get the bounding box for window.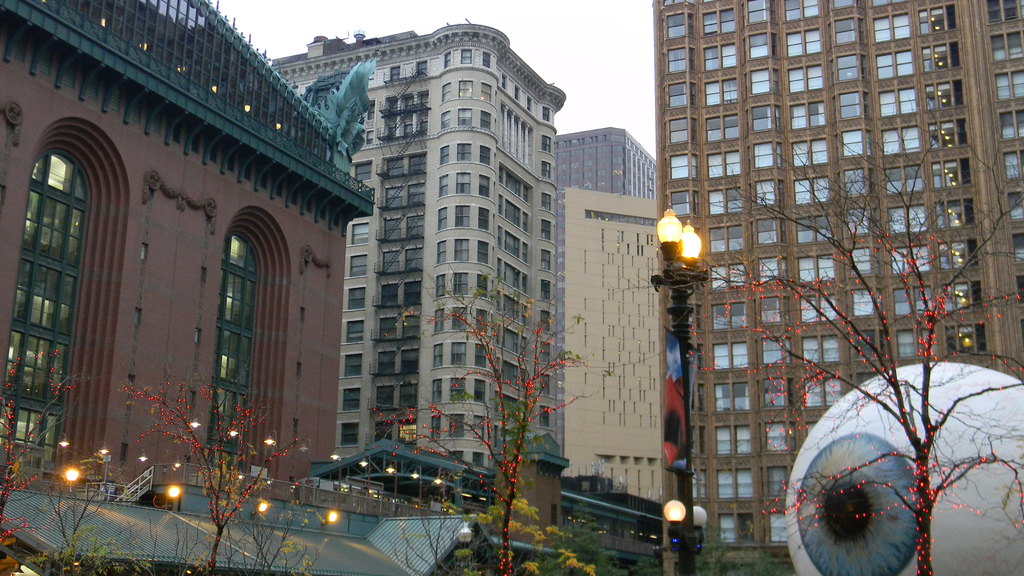
locate(665, 13, 685, 37).
